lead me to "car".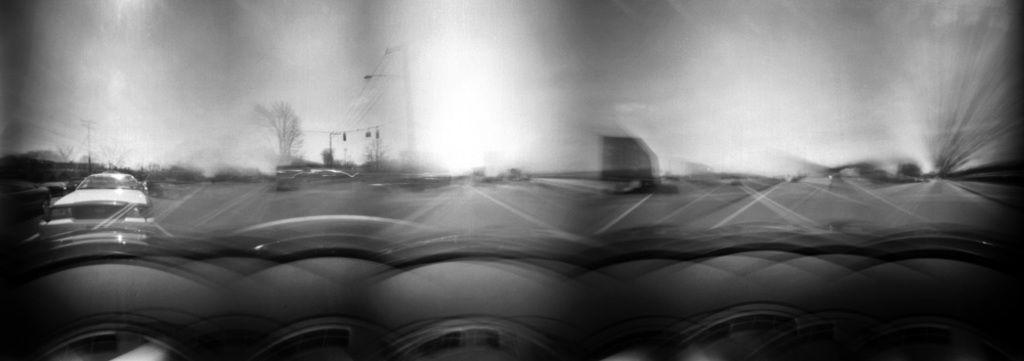
Lead to rect(36, 168, 156, 243).
